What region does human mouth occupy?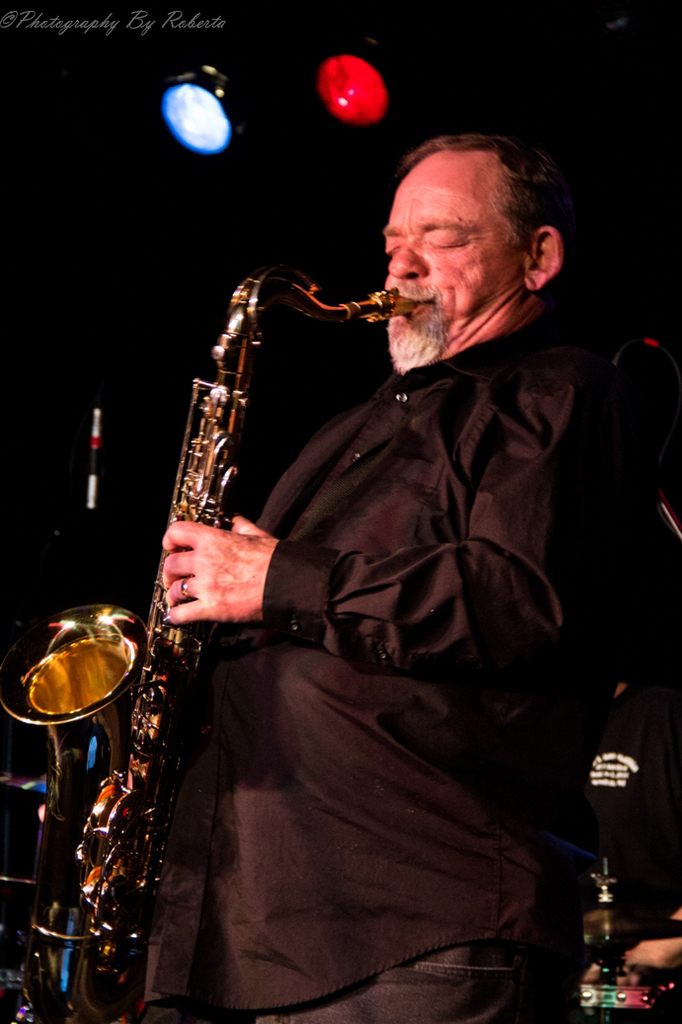
region(404, 296, 437, 319).
